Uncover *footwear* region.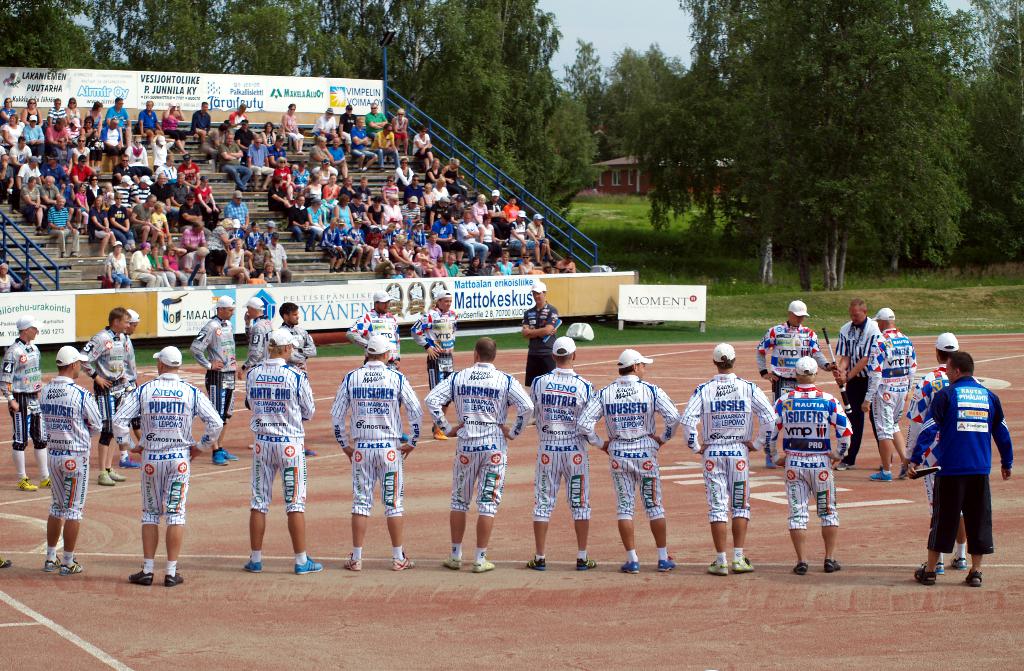
Uncovered: [659, 559, 675, 576].
